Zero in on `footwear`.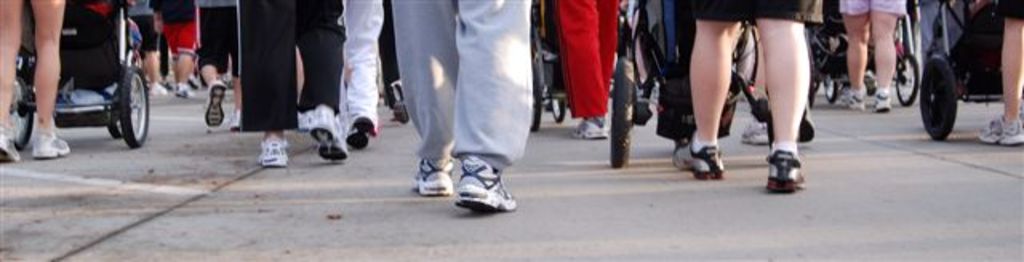
Zeroed in: box=[414, 155, 456, 196].
